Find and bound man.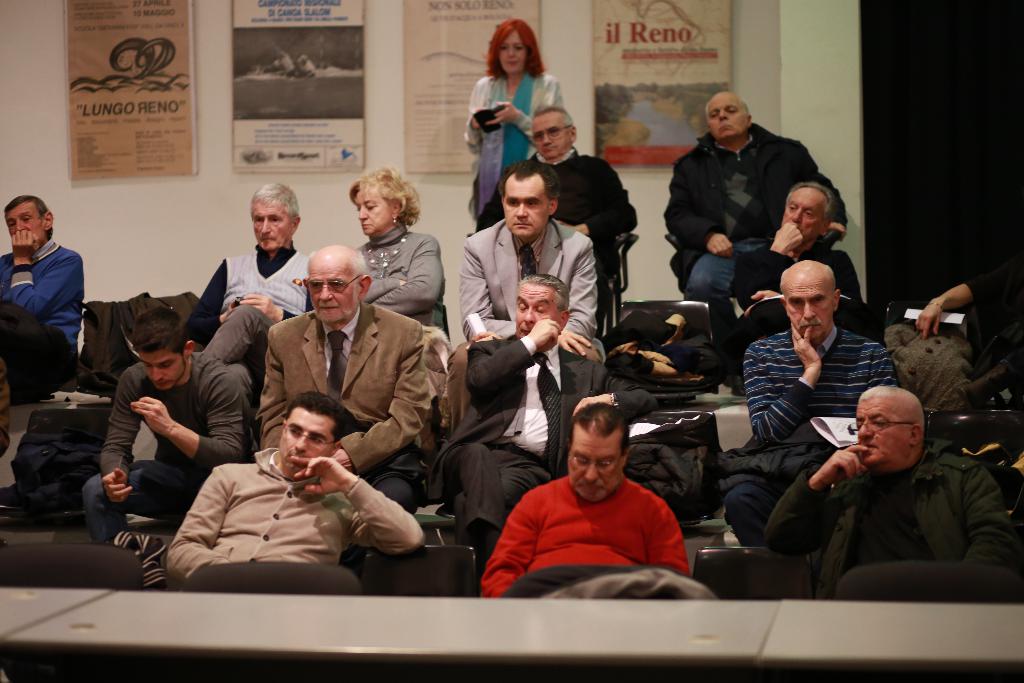
Bound: Rect(156, 172, 372, 374).
